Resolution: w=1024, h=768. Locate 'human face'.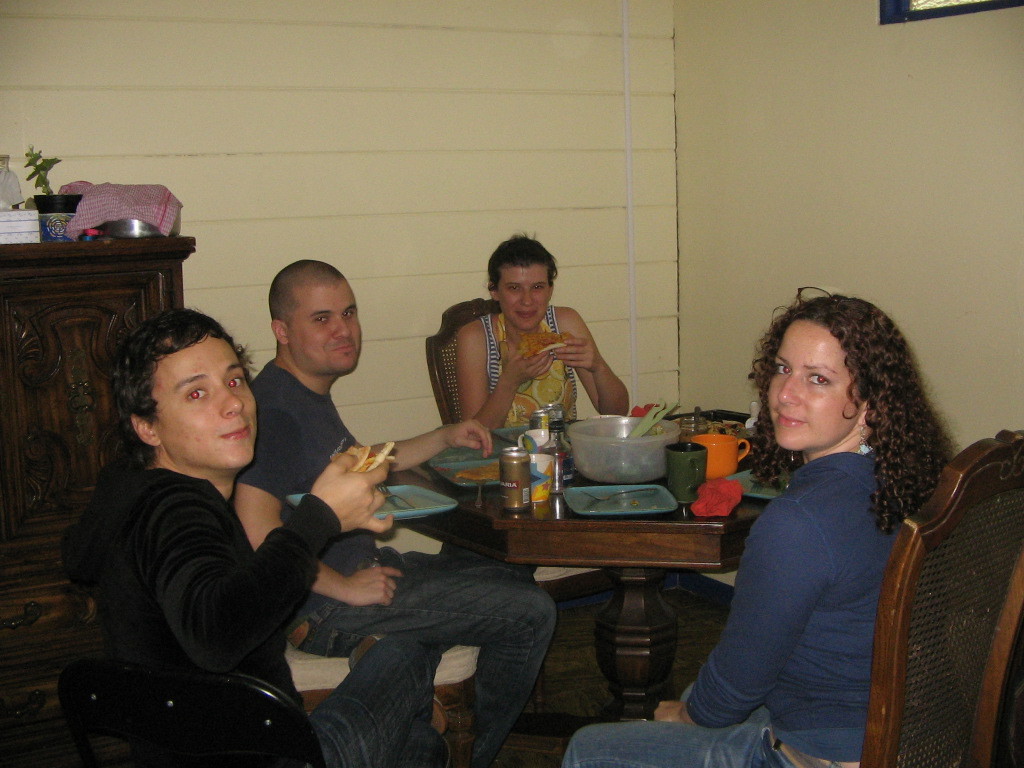
bbox(289, 288, 363, 377).
